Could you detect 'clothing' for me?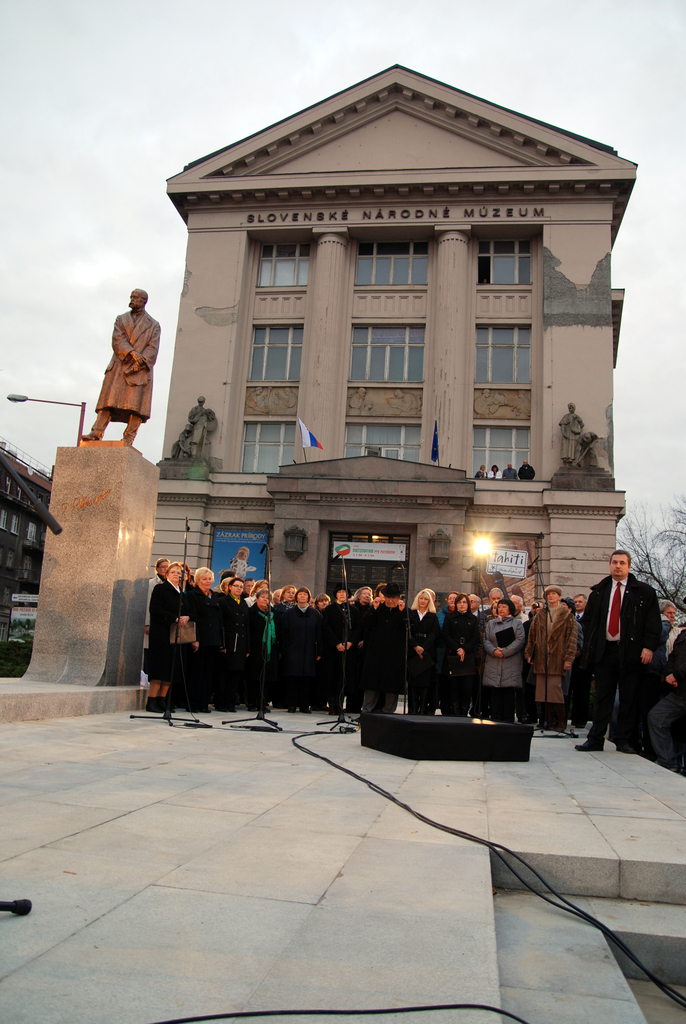
Detection result: <region>556, 413, 585, 460</region>.
